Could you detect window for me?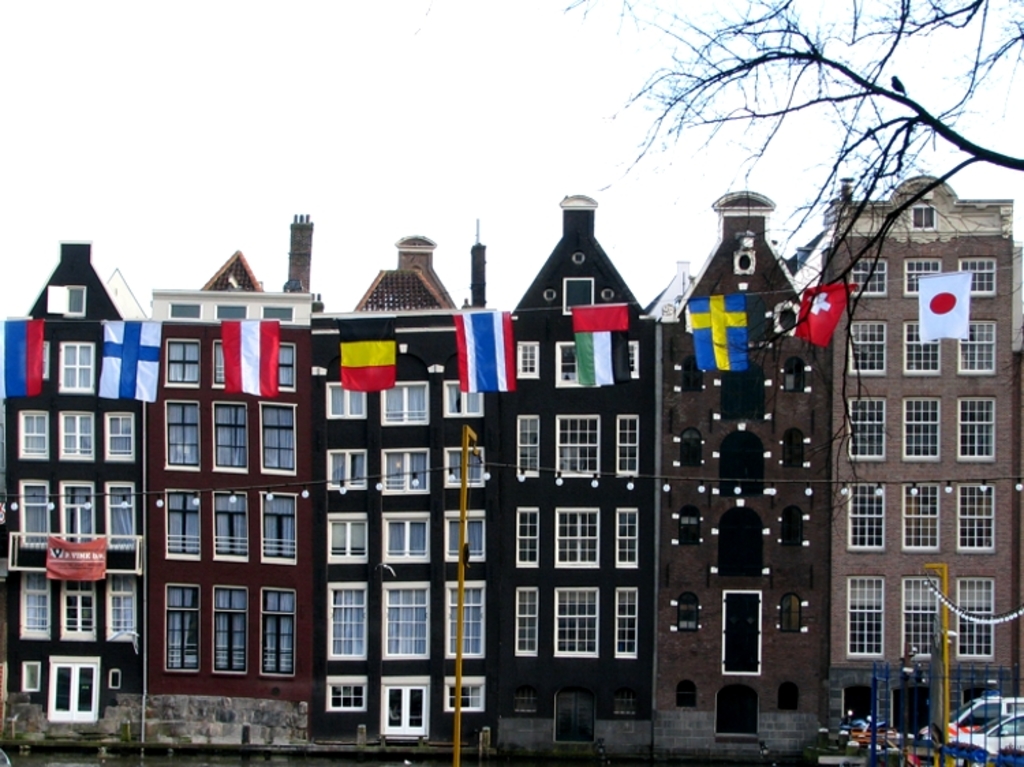
Detection result: 849,405,885,453.
